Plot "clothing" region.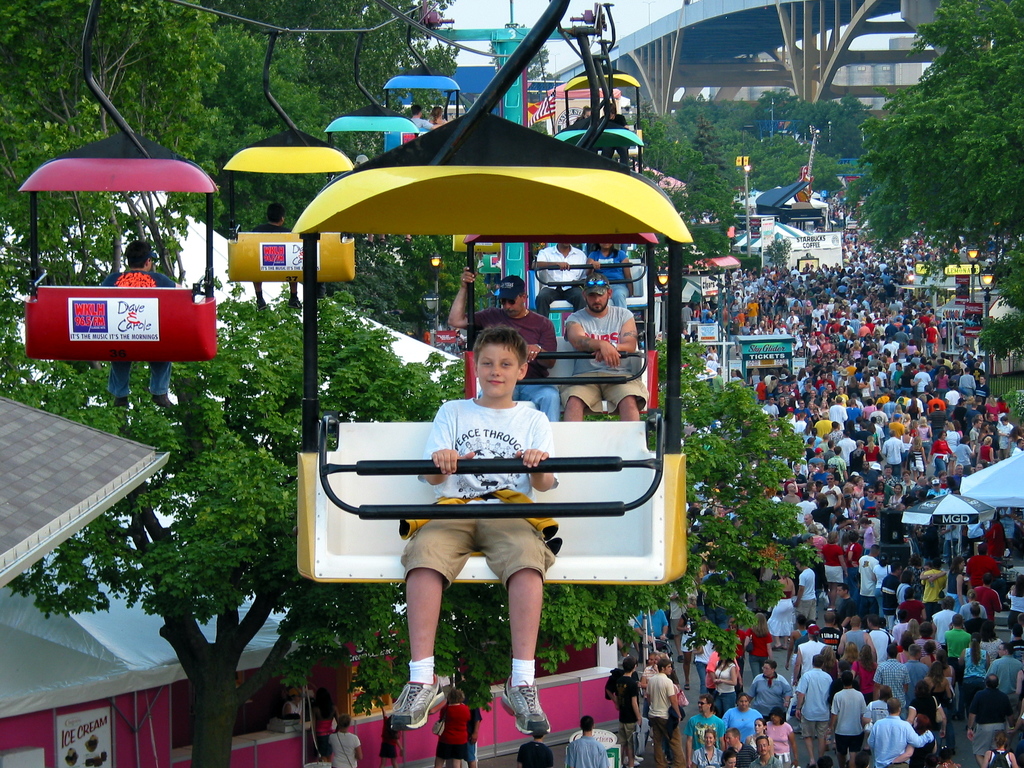
Plotted at (599, 114, 623, 130).
